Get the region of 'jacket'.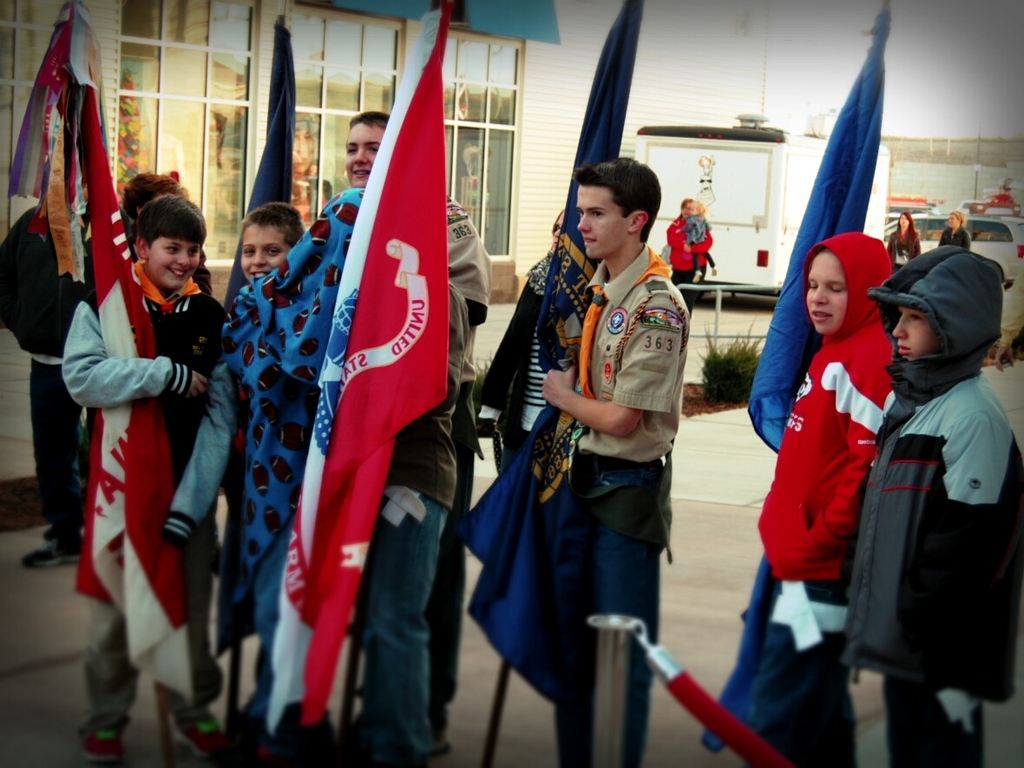
select_region(848, 258, 1016, 705).
